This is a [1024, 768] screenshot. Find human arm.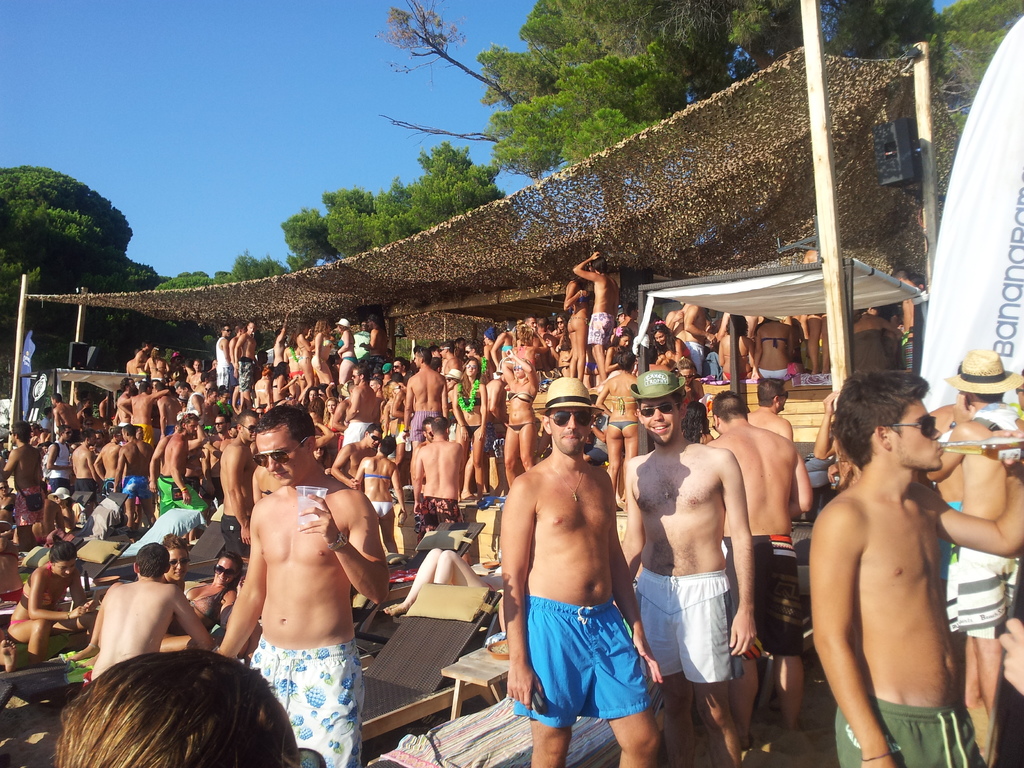
Bounding box: rect(232, 330, 248, 368).
